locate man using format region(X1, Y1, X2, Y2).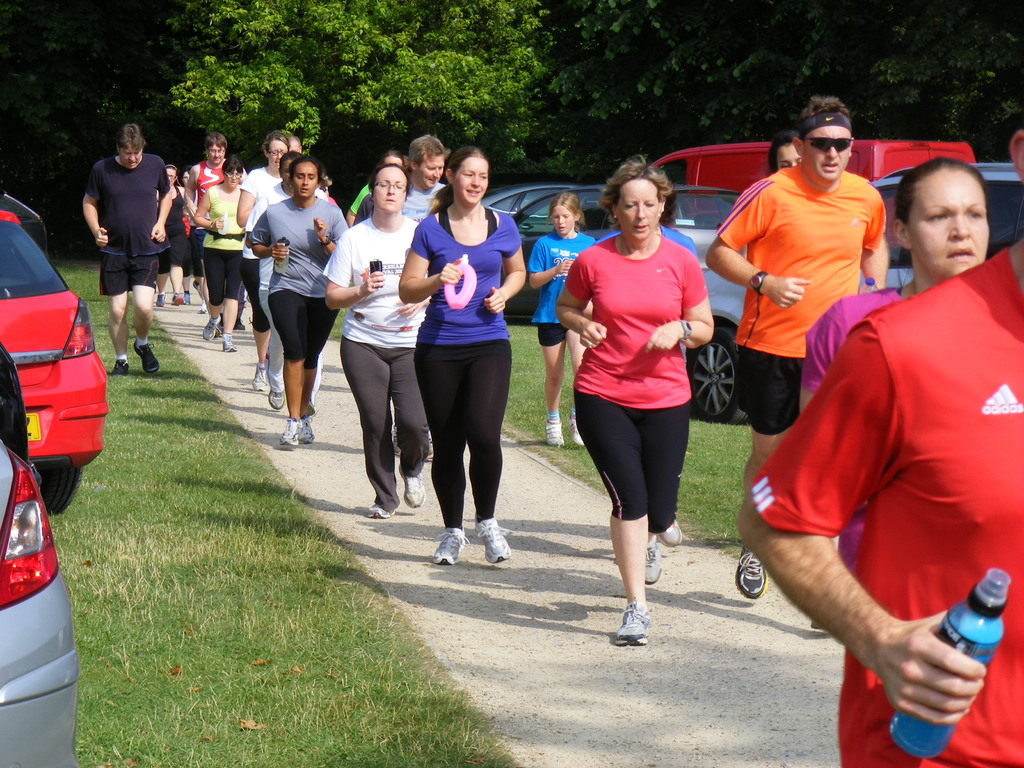
region(396, 127, 448, 225).
